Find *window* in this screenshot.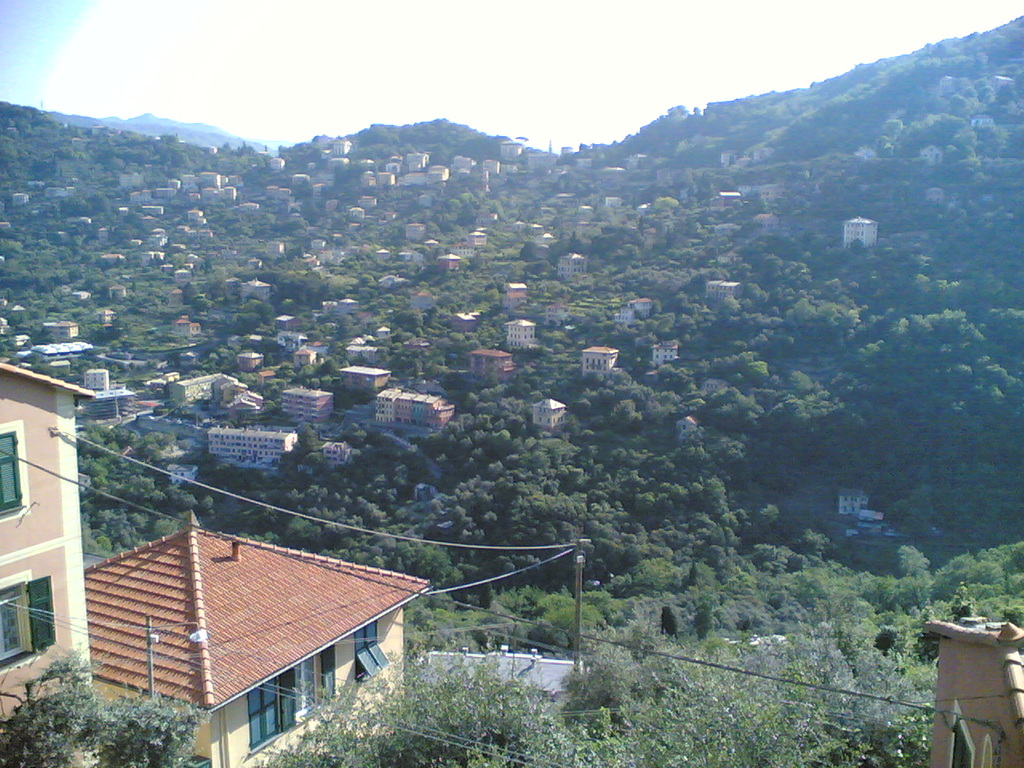
The bounding box for *window* is 356 620 388 690.
